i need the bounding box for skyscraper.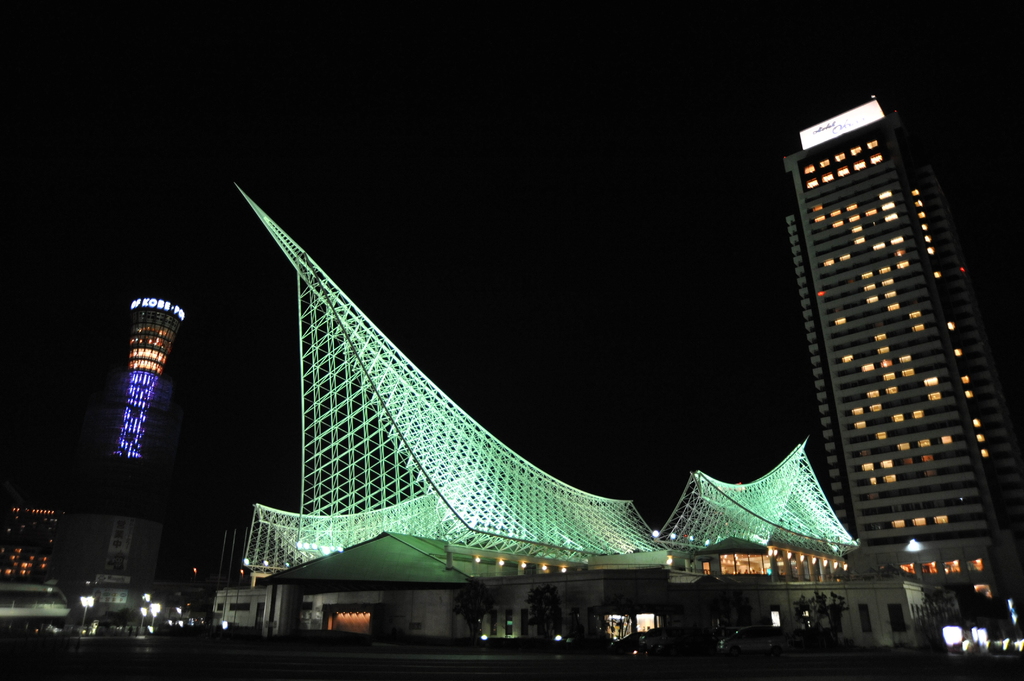
Here it is: (781, 68, 1020, 613).
